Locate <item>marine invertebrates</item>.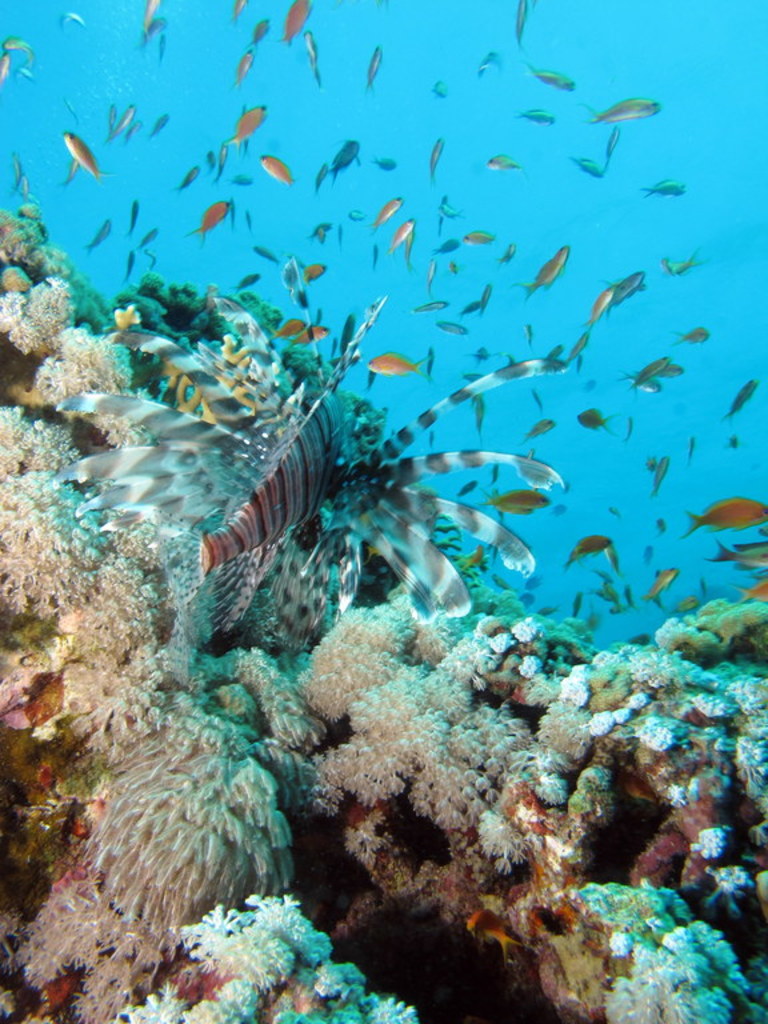
Bounding box: locate(0, 404, 96, 493).
